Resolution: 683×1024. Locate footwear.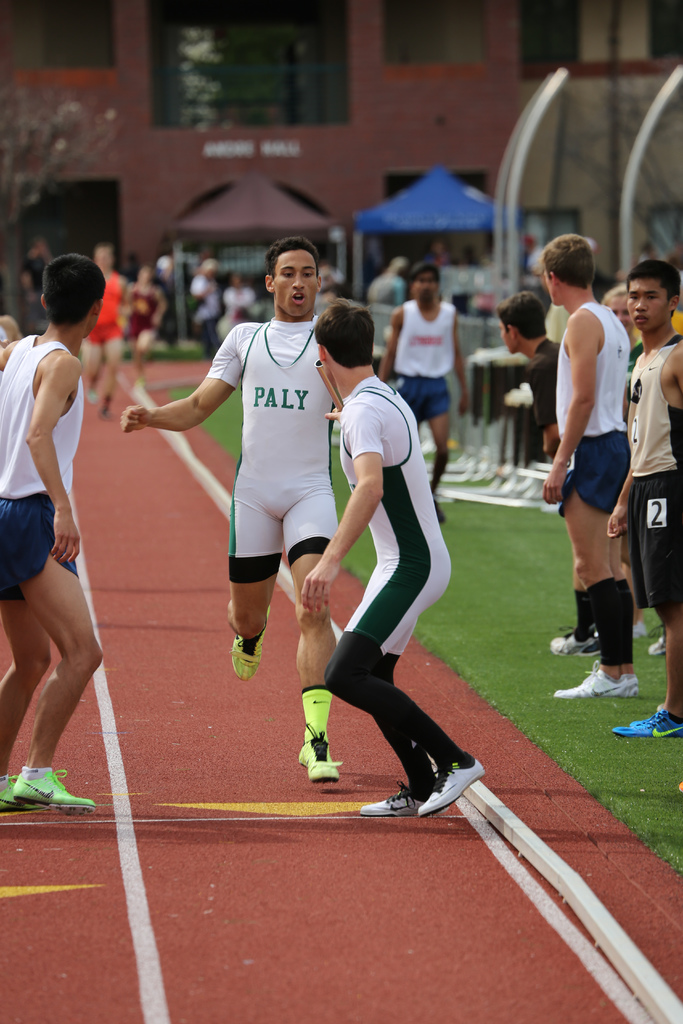
(420,765,482,816).
